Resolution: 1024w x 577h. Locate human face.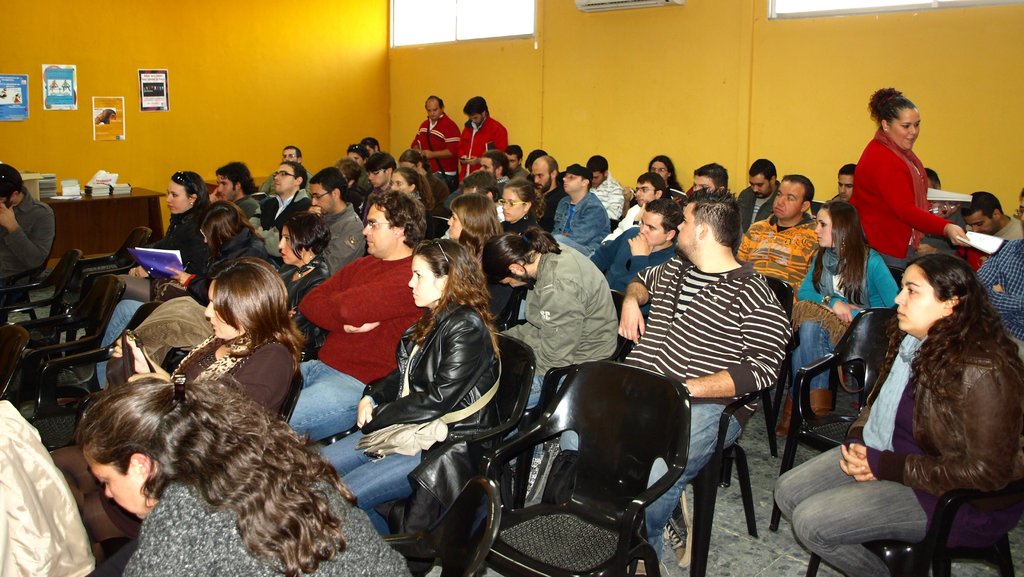
crop(282, 147, 297, 162).
